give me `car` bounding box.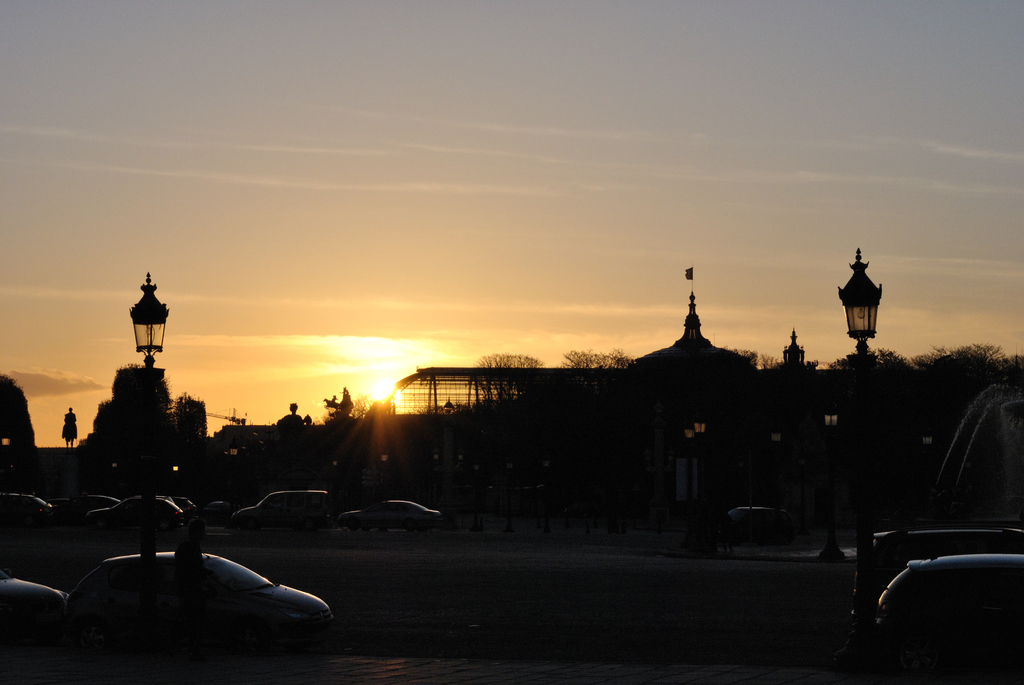
(left=0, top=488, right=63, bottom=528).
